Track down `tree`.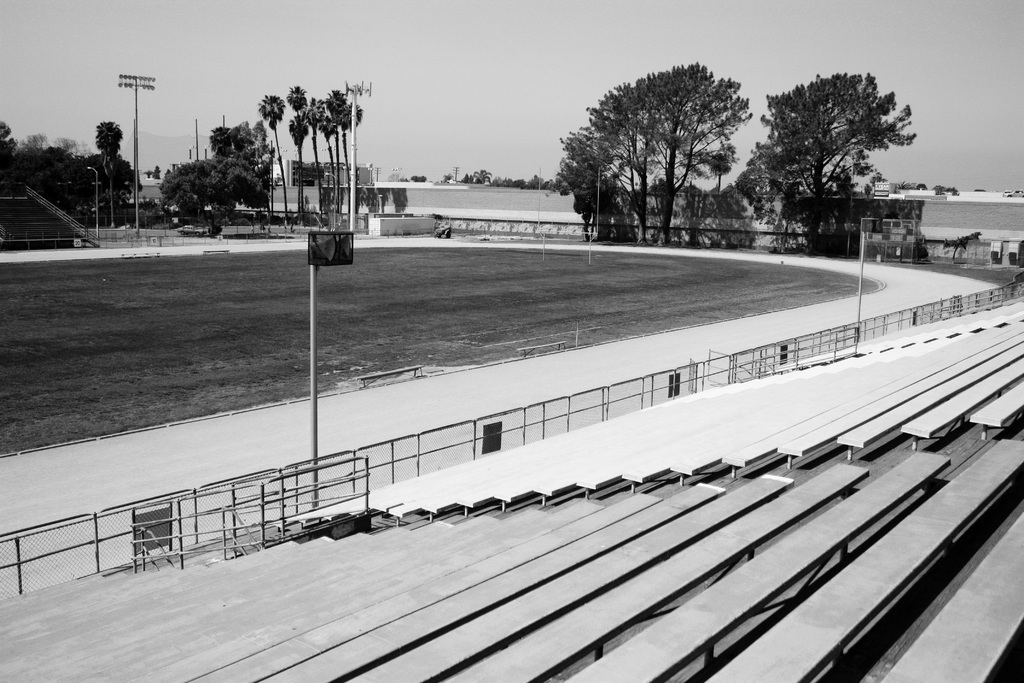
Tracked to bbox=[757, 56, 926, 237].
